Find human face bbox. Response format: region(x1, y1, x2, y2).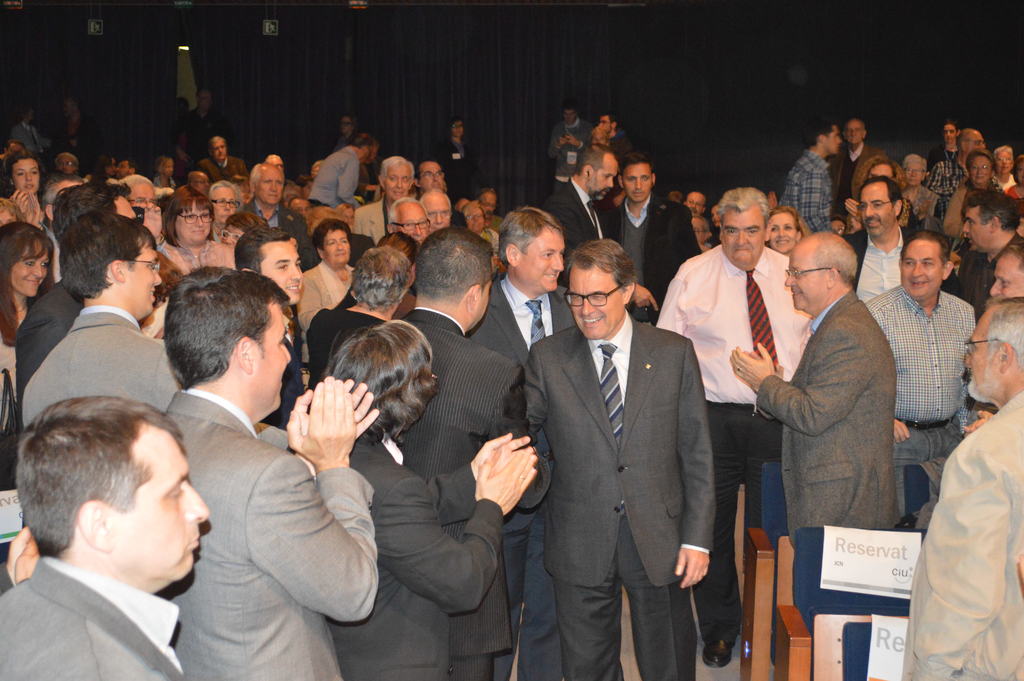
region(257, 170, 284, 209).
